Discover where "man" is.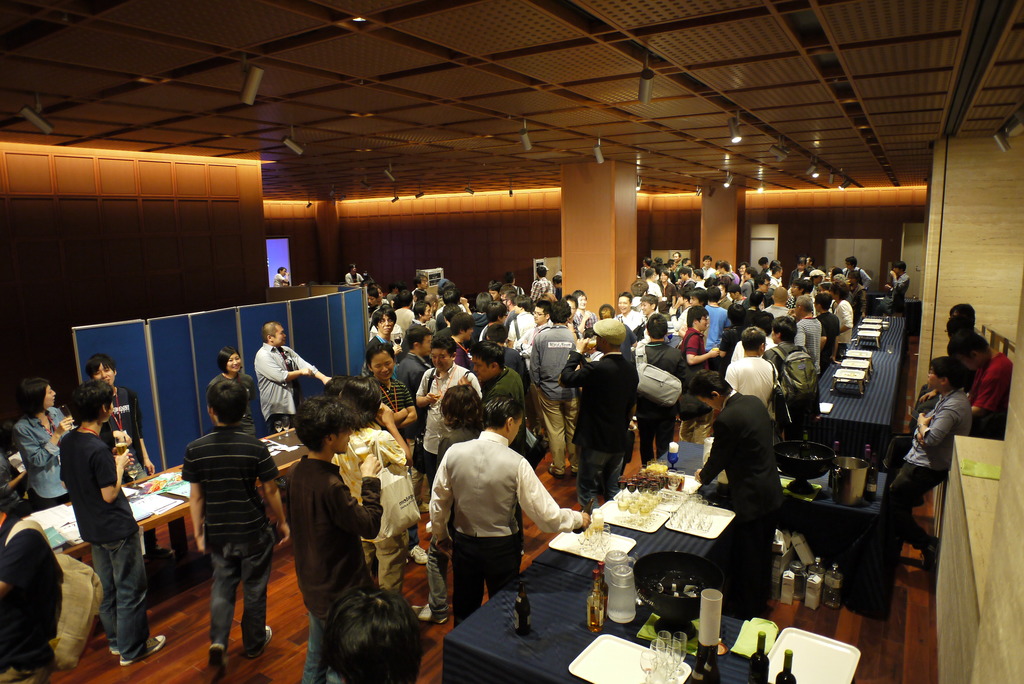
Discovered at box=[372, 336, 422, 450].
